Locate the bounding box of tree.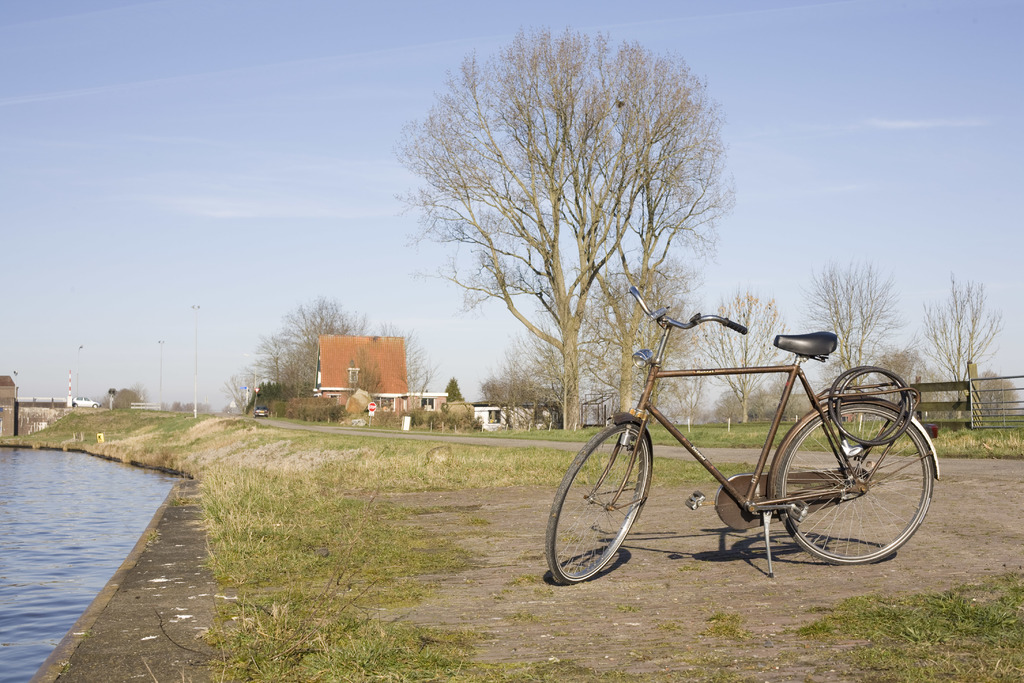
Bounding box: detection(246, 291, 372, 401).
